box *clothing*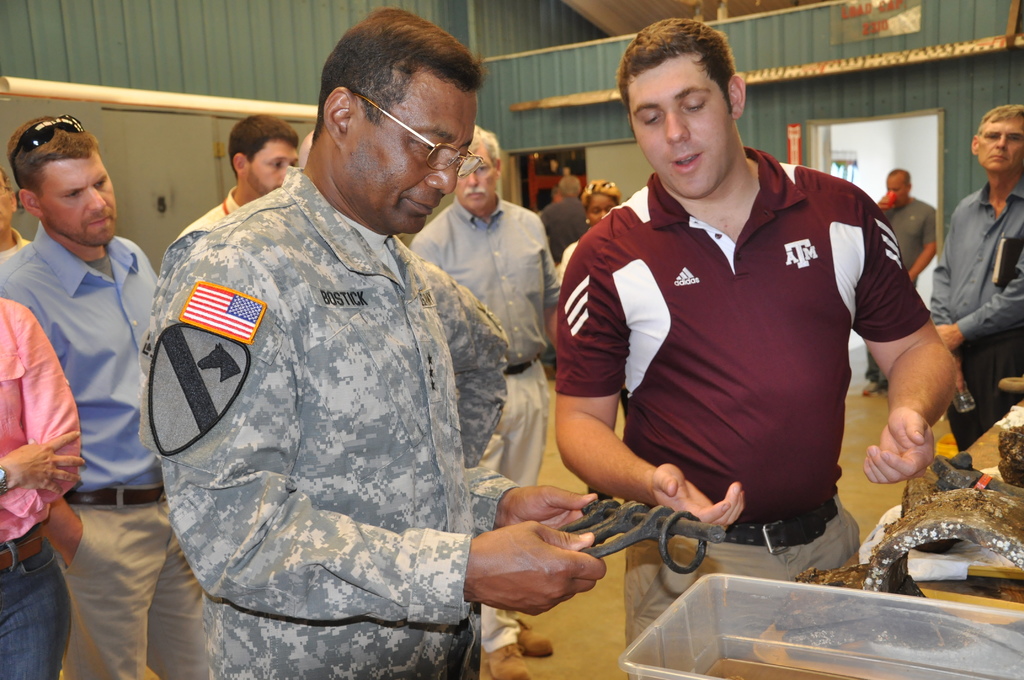
bbox=(552, 139, 925, 679)
